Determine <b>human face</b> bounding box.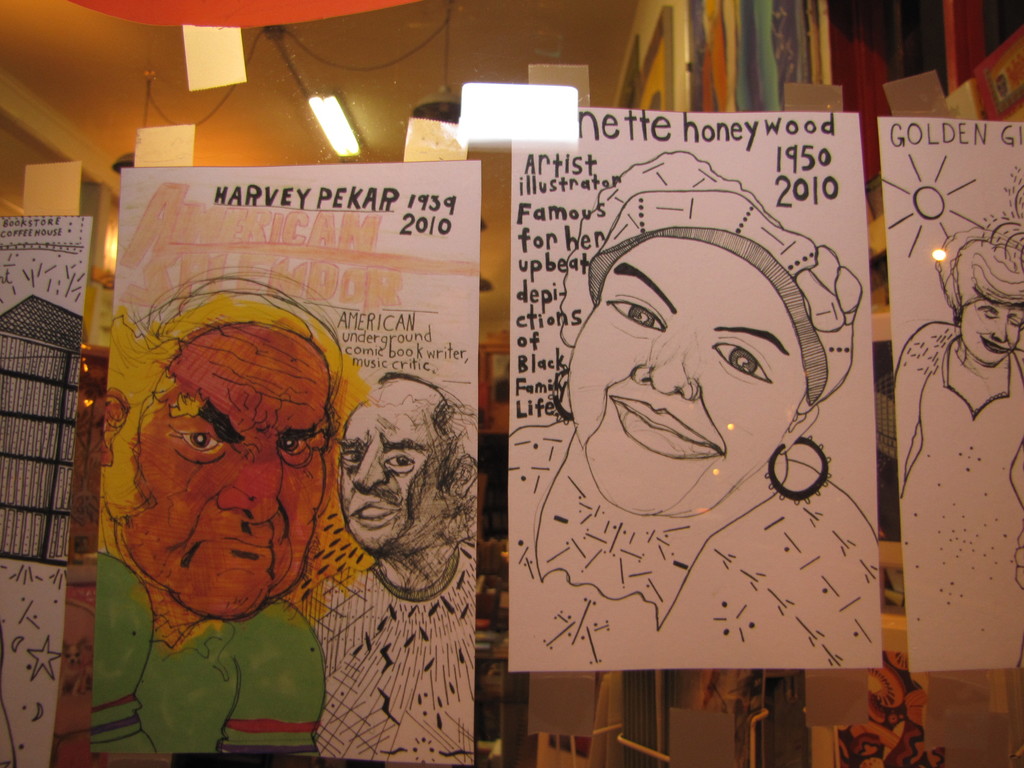
Determined: l=961, t=297, r=1023, b=363.
